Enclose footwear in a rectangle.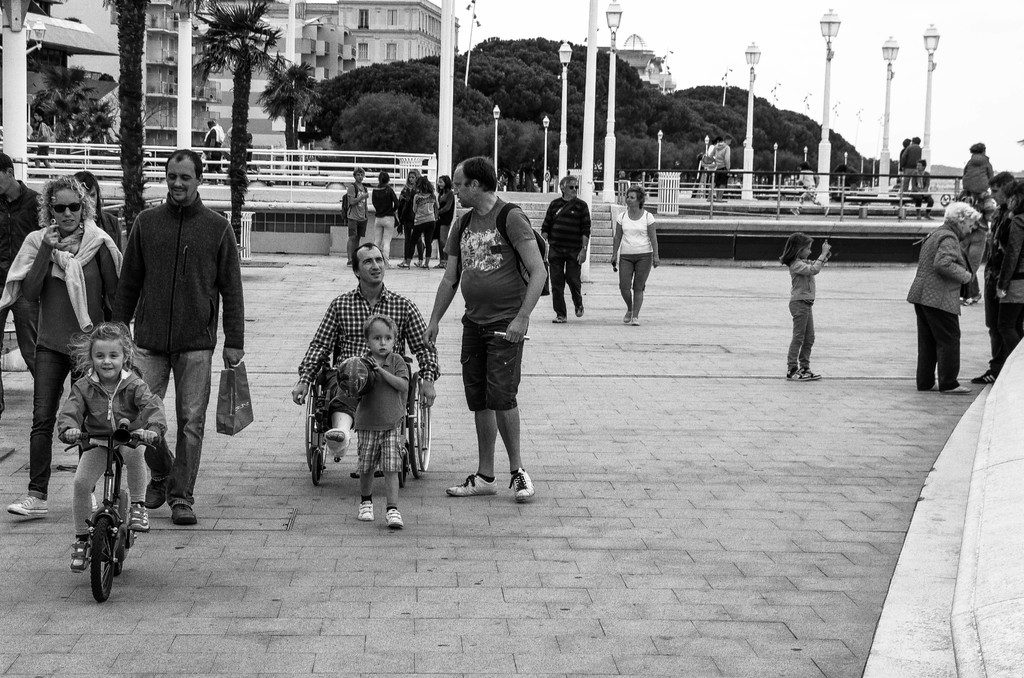
[9,492,45,513].
